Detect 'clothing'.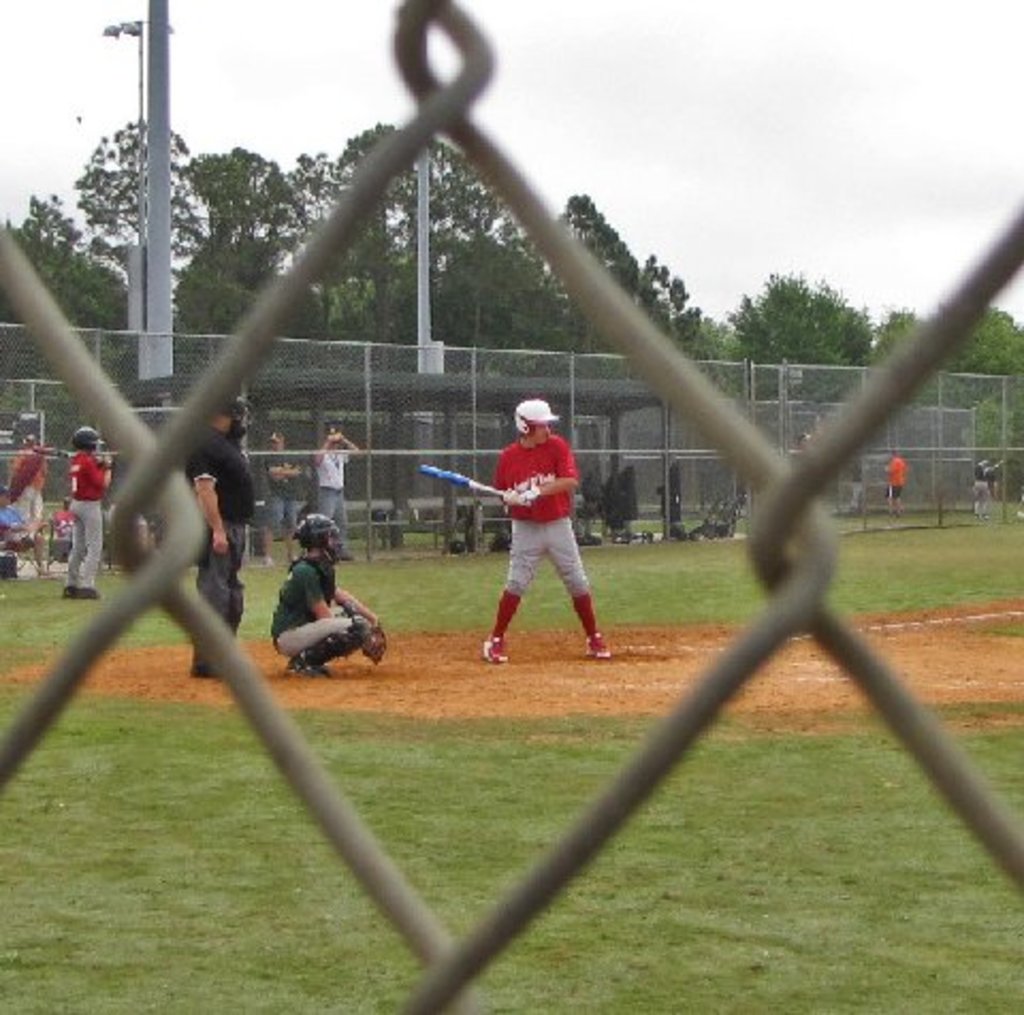
Detected at 975 456 994 505.
